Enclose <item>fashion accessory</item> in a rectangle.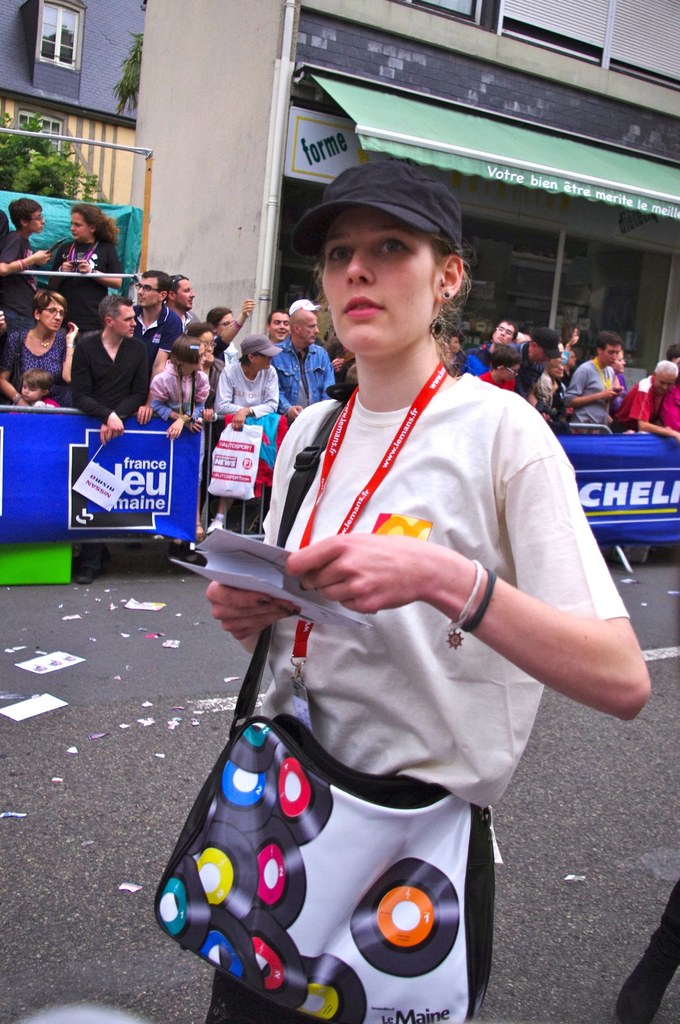
locate(189, 345, 200, 351).
